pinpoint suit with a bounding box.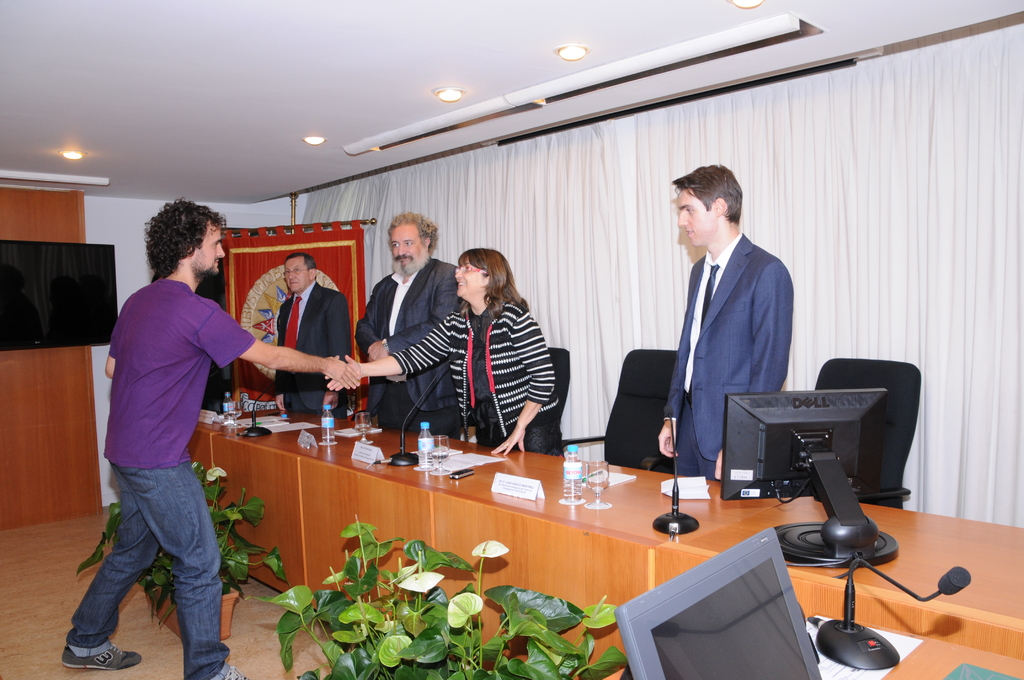
[390,293,557,446].
